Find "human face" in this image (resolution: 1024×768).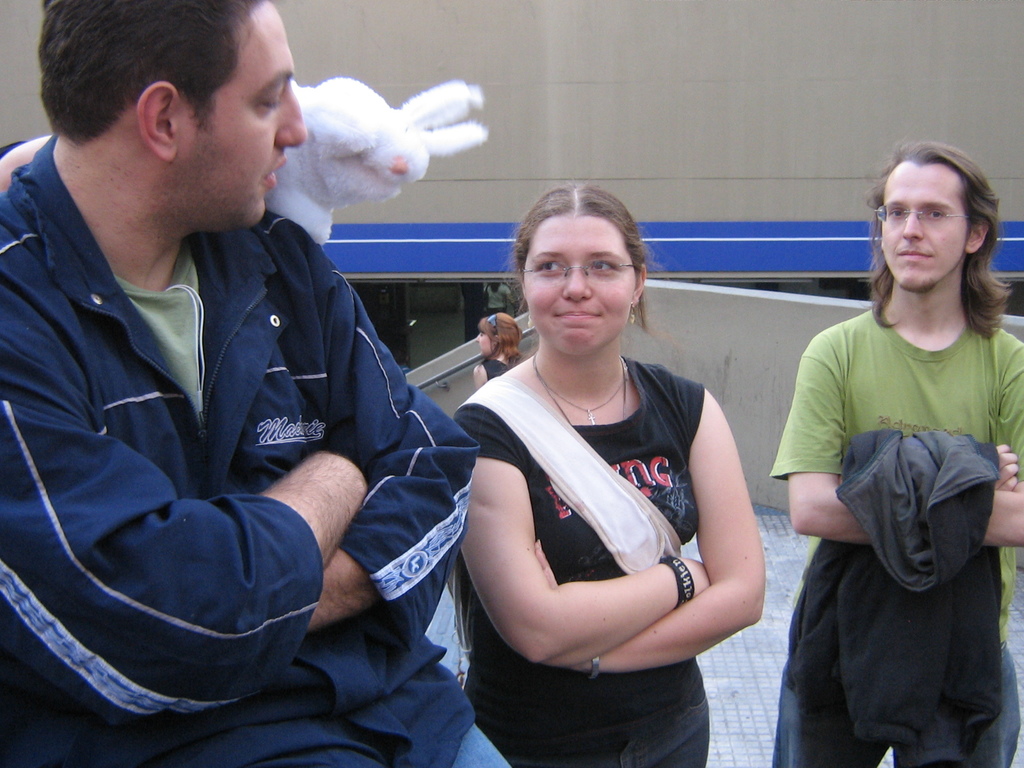
l=181, t=2, r=308, b=233.
